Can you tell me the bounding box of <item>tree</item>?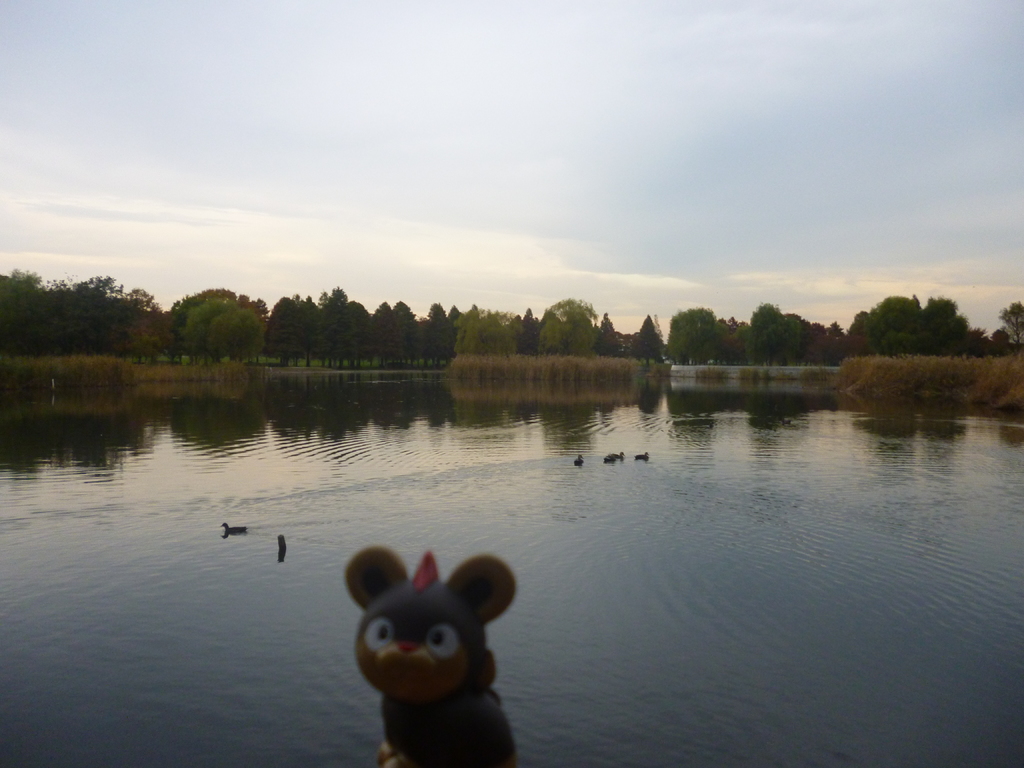
0/265/61/348.
